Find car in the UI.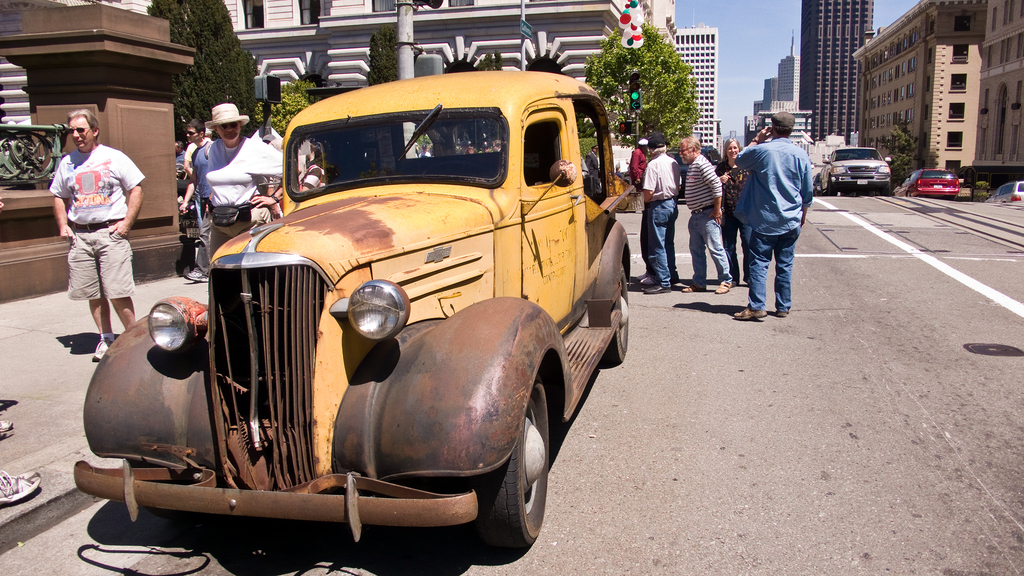
UI element at <bbox>821, 142, 893, 196</bbox>.
